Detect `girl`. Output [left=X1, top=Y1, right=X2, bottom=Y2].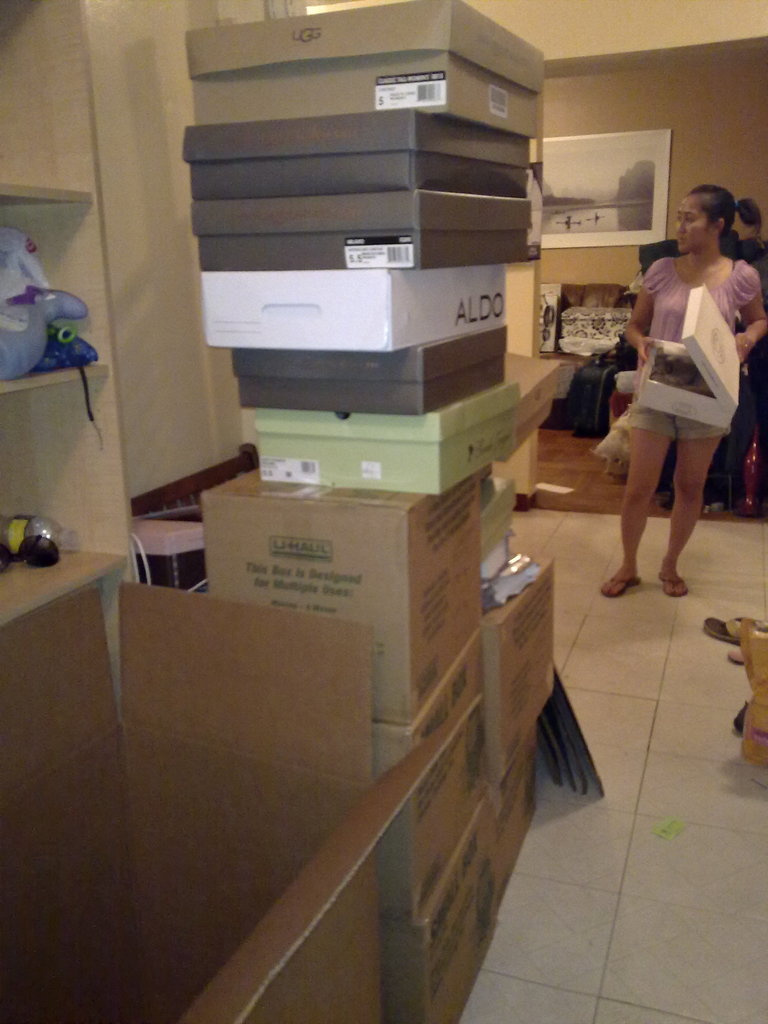
[left=602, top=185, right=767, bottom=600].
